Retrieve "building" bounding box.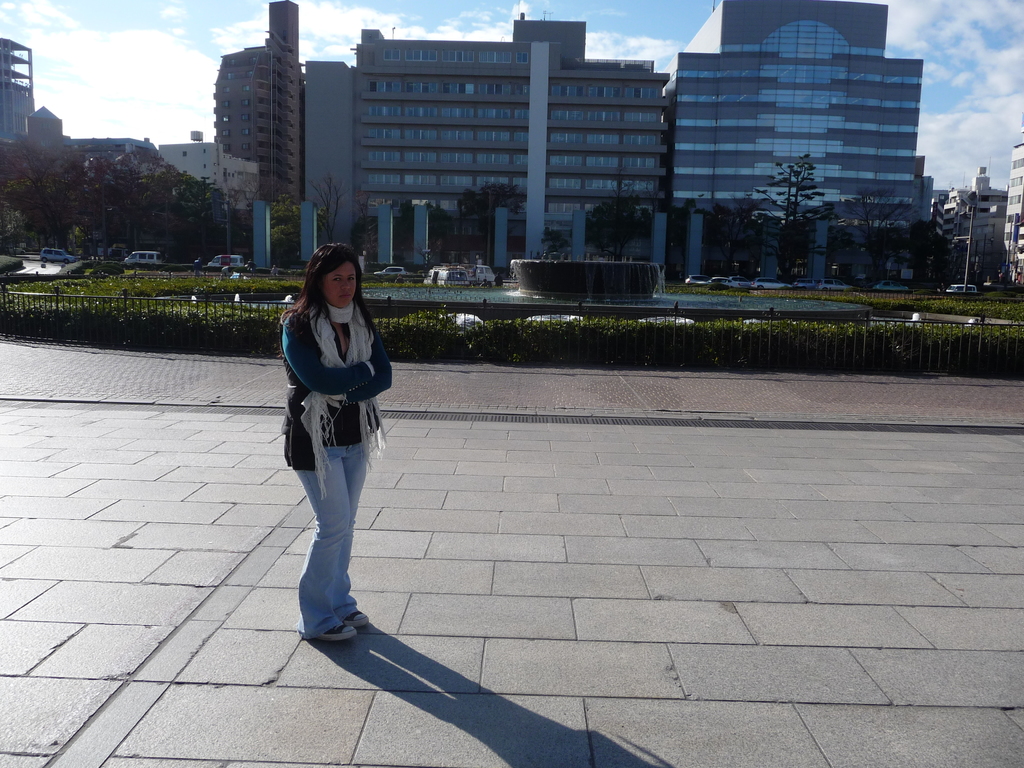
Bounding box: 940, 163, 1003, 244.
